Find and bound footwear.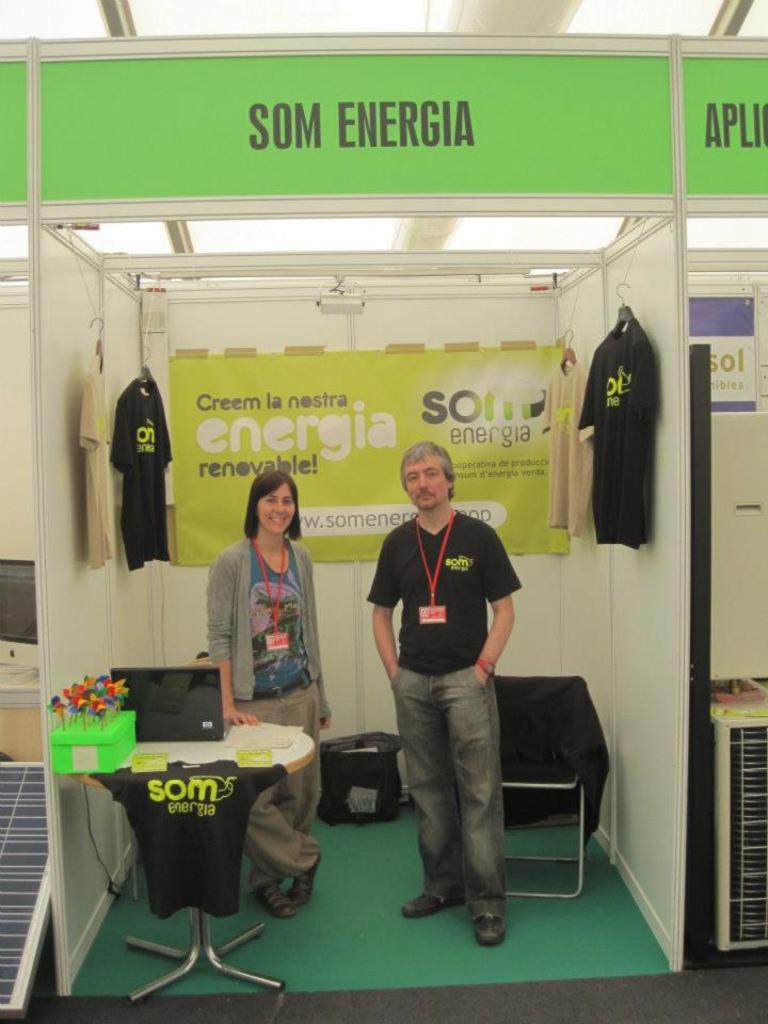
Bound: <box>397,896,455,919</box>.
